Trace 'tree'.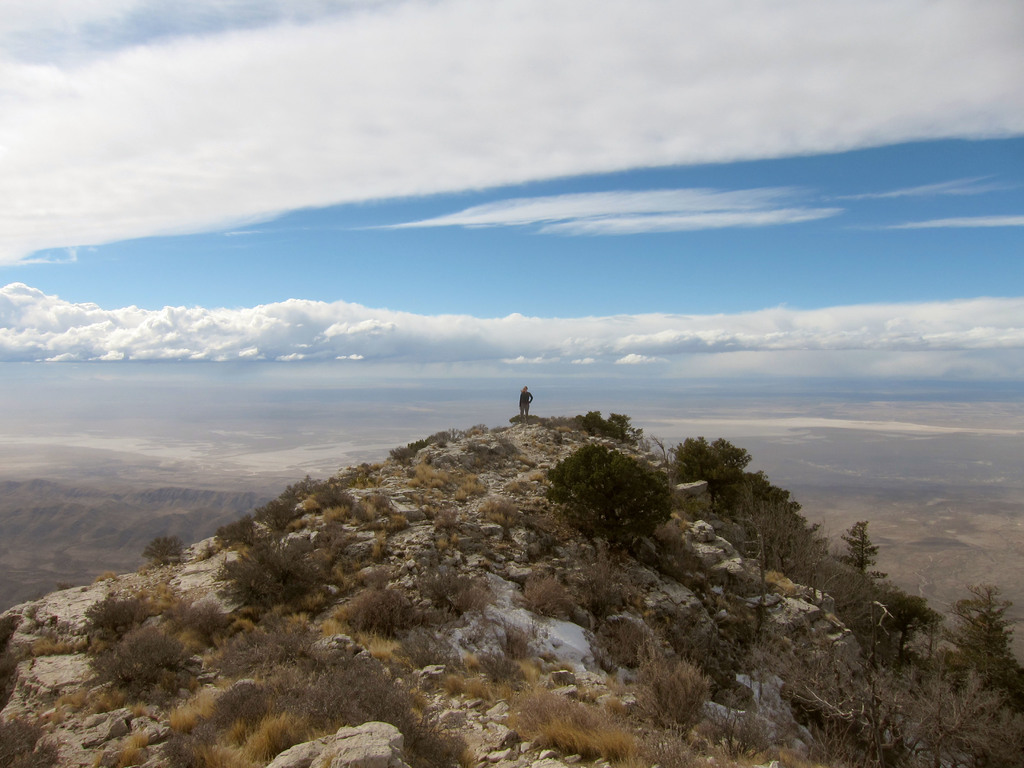
Traced to (876,591,947,668).
